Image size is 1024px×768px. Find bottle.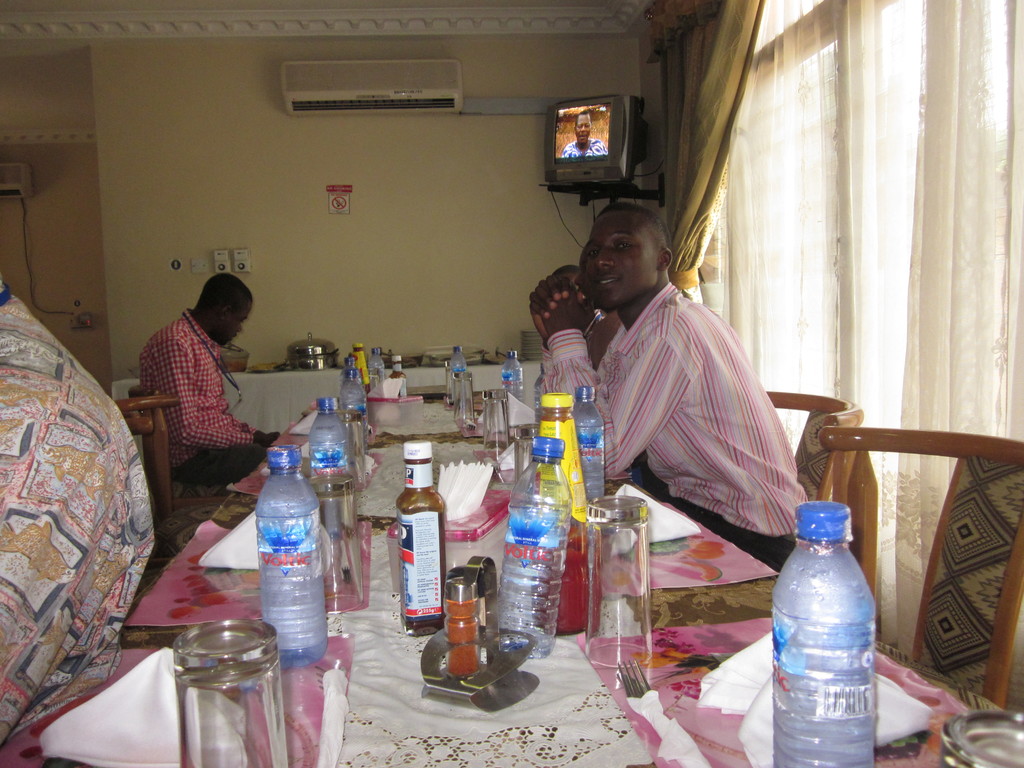
left=569, top=385, right=604, bottom=500.
